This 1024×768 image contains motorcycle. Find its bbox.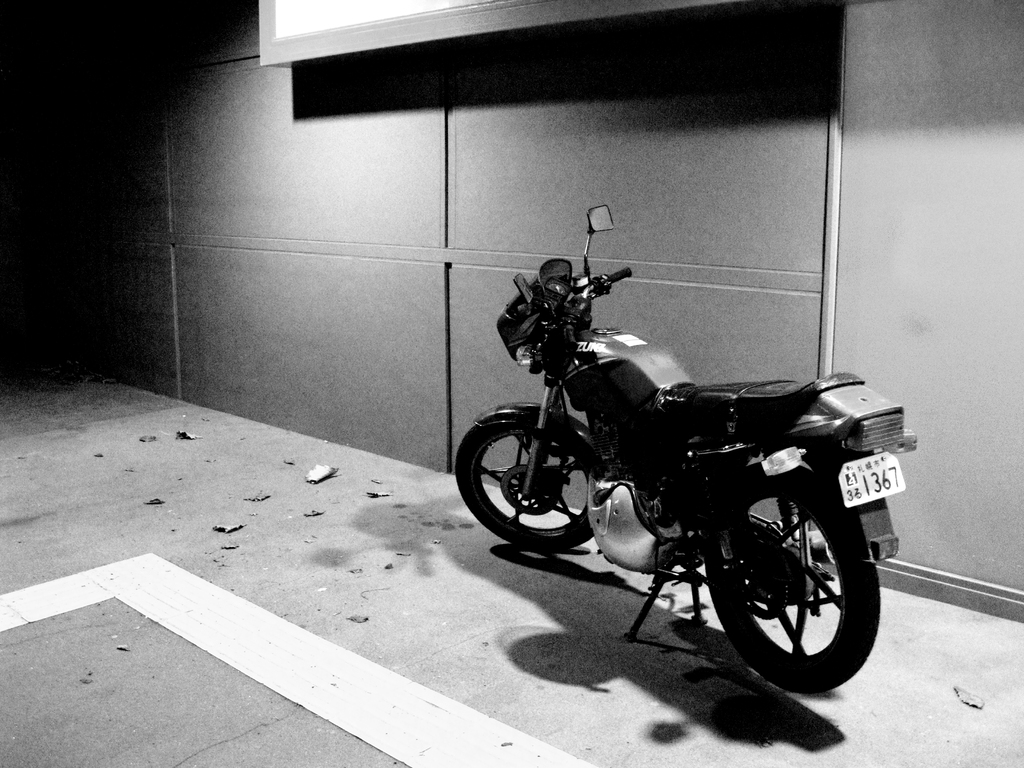
[left=440, top=234, right=939, bottom=697].
